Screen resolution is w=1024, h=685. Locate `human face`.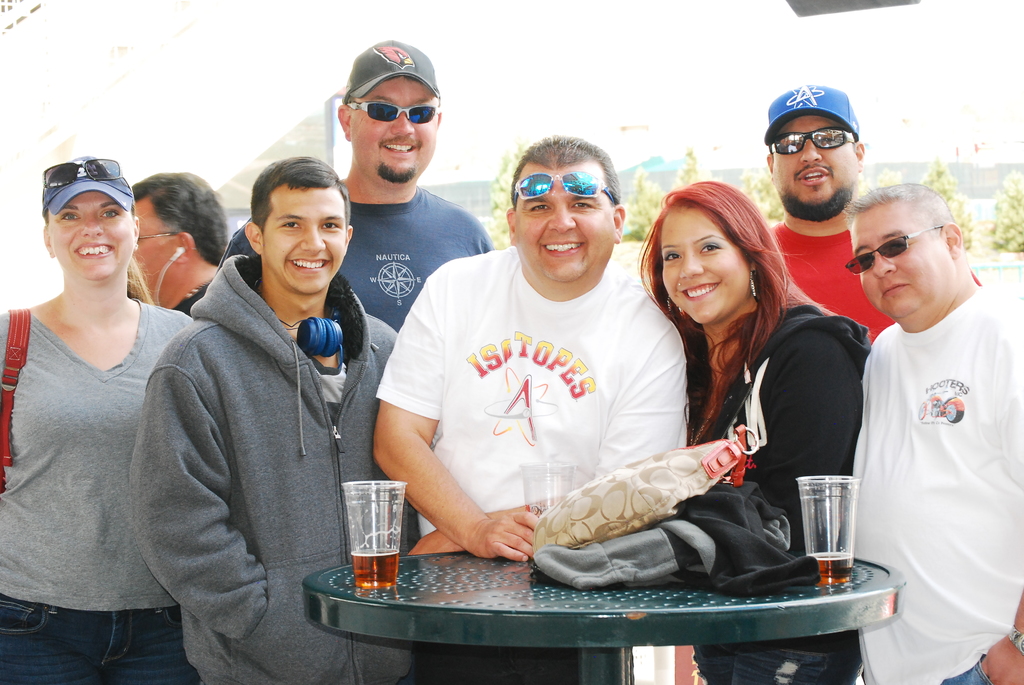
(left=131, top=203, right=182, bottom=310).
